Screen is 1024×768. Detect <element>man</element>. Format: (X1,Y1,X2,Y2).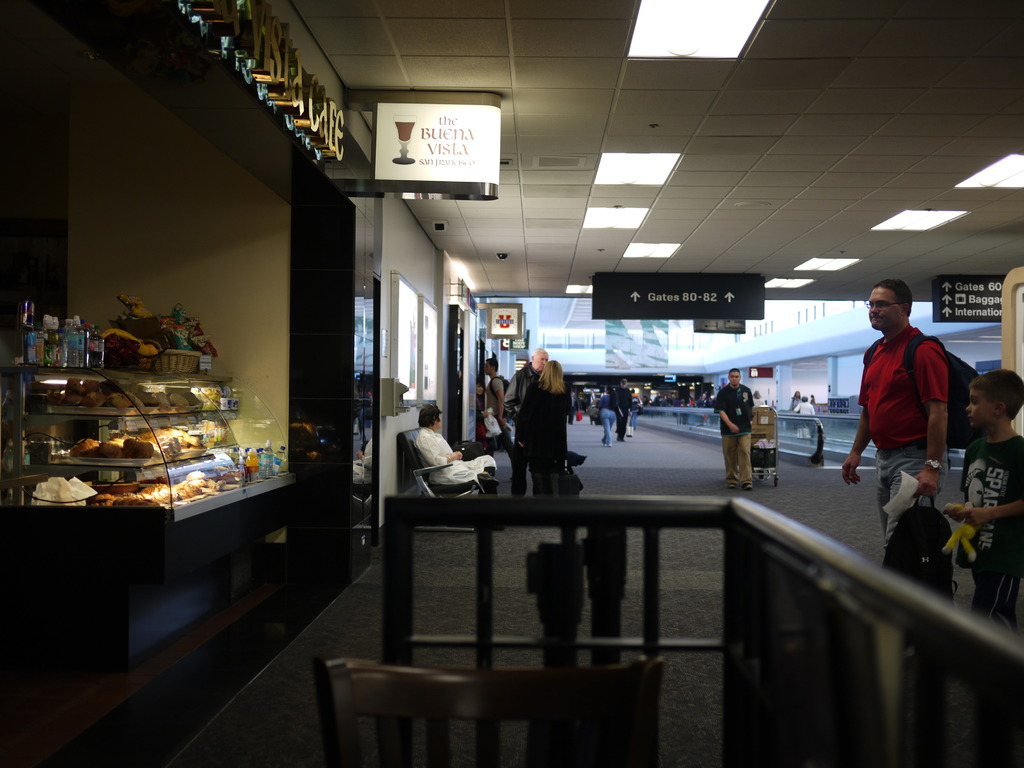
(399,413,481,507).
